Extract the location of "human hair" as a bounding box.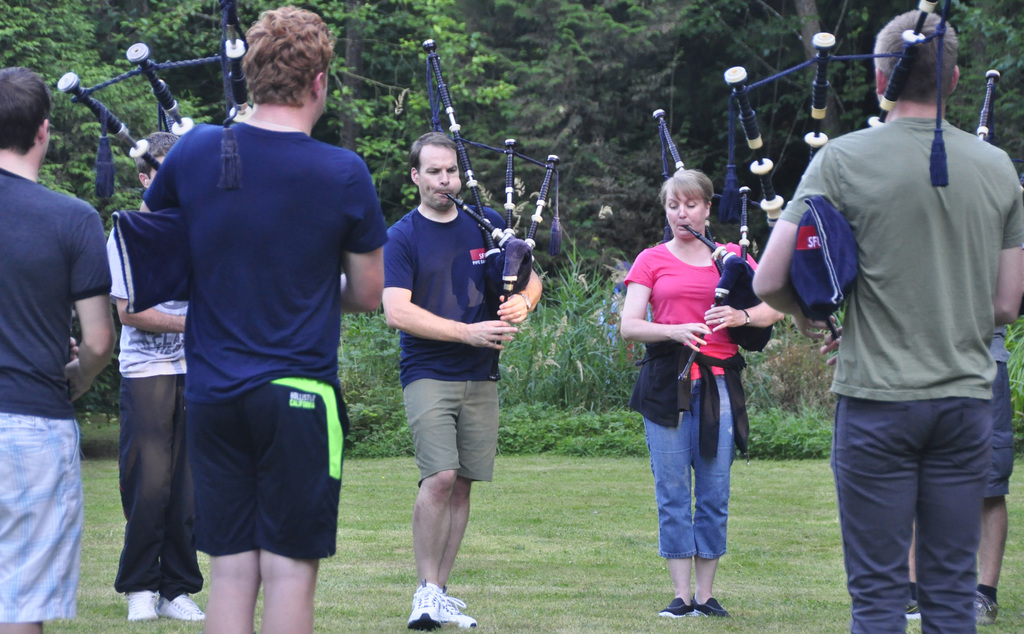
<box>232,8,326,121</box>.
